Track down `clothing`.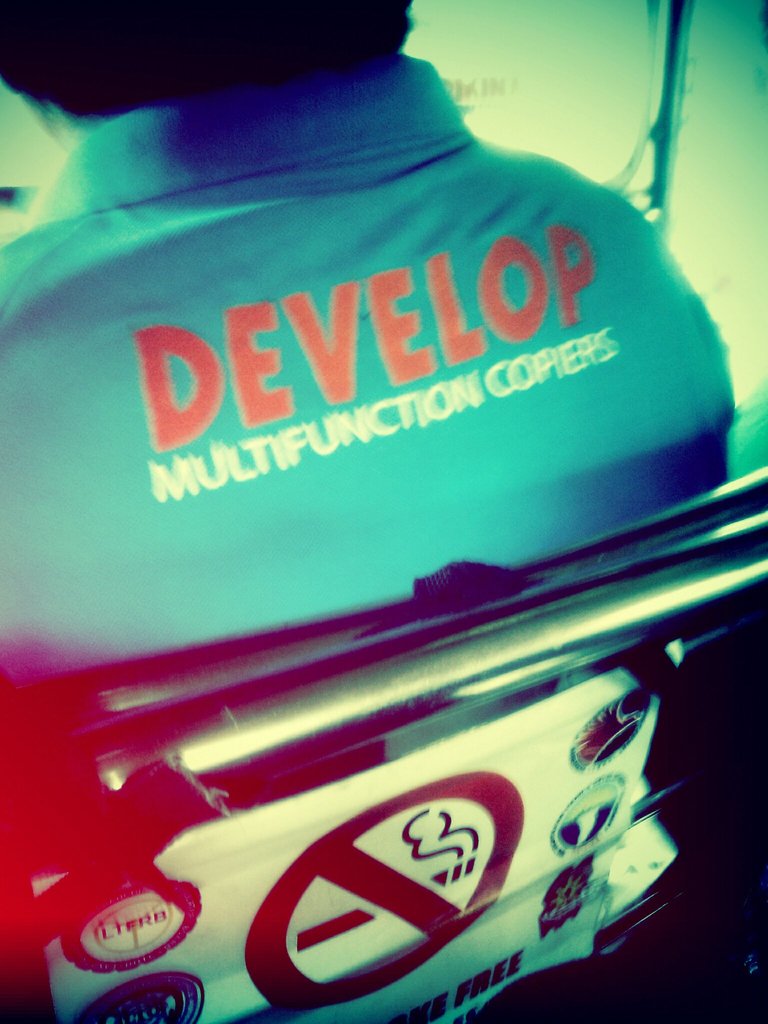
Tracked to {"x1": 0, "y1": 56, "x2": 728, "y2": 679}.
